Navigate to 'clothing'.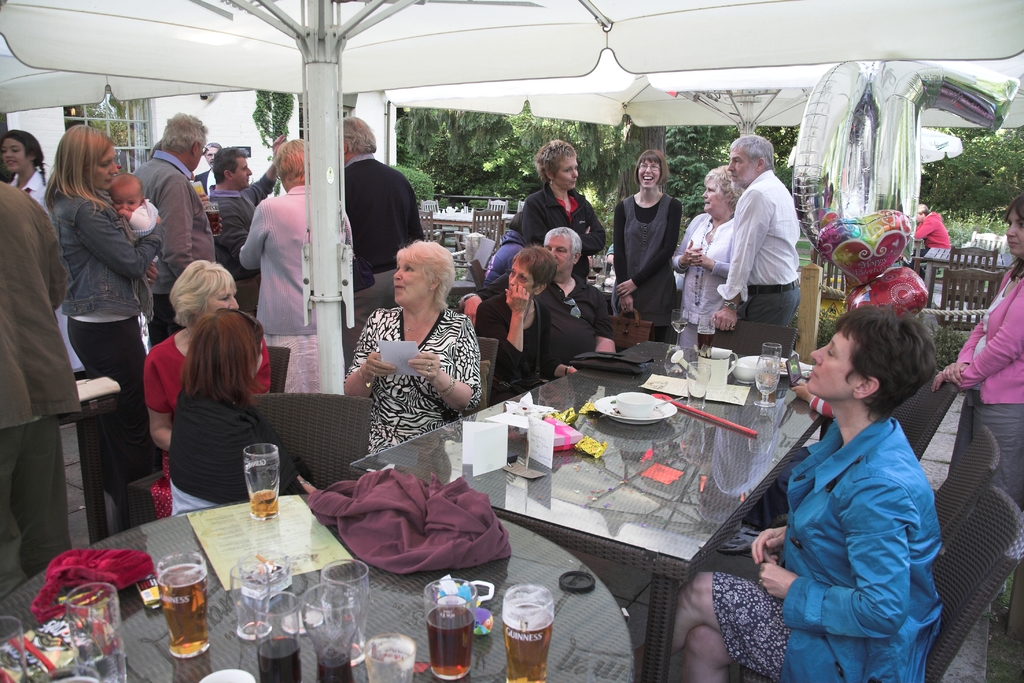
Navigation target: BBox(715, 175, 800, 335).
